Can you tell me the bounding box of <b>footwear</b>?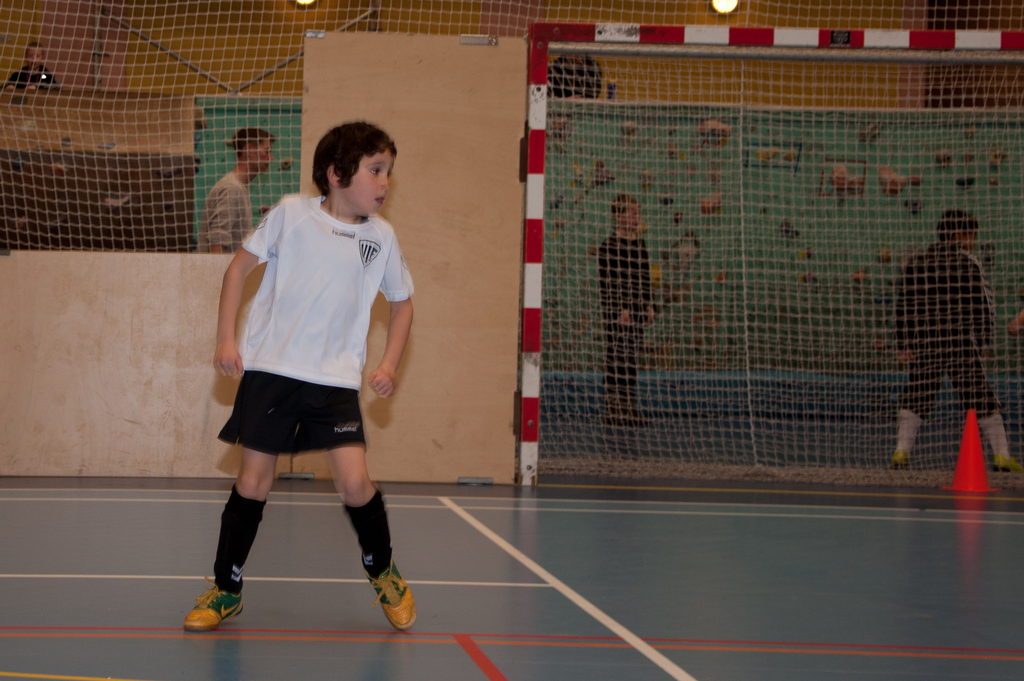
[left=360, top=561, right=420, bottom=634].
